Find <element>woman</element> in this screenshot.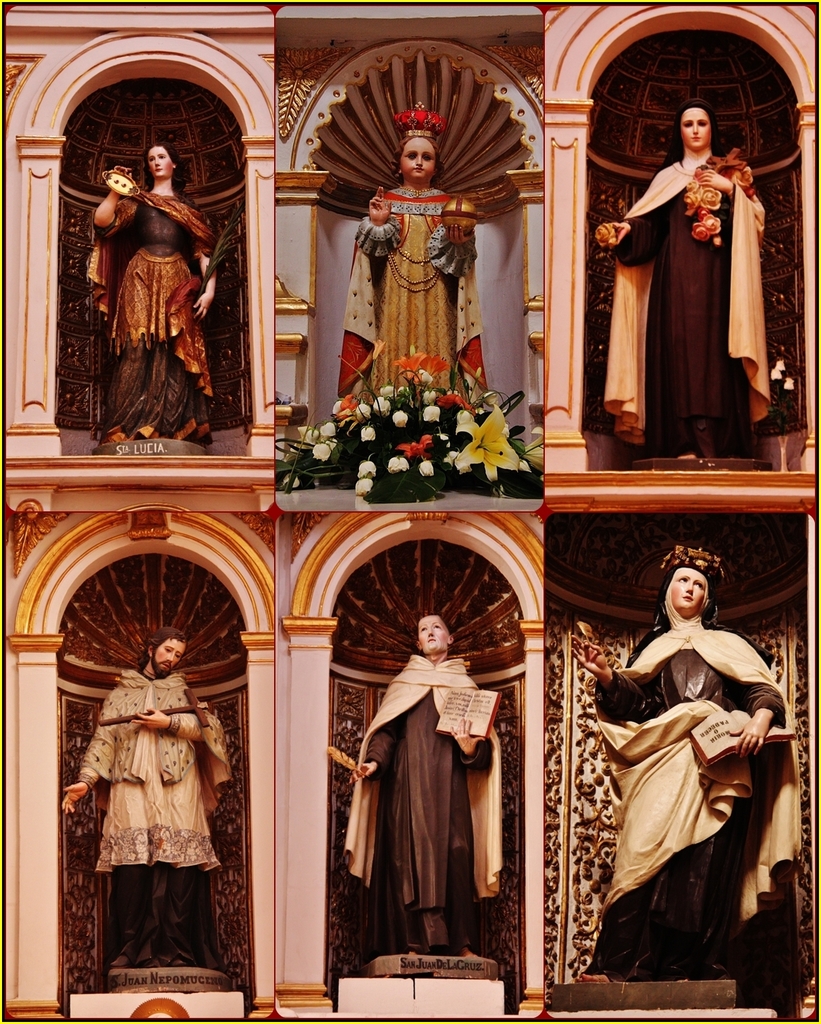
The bounding box for <element>woman</element> is <bbox>336, 98, 487, 419</bbox>.
